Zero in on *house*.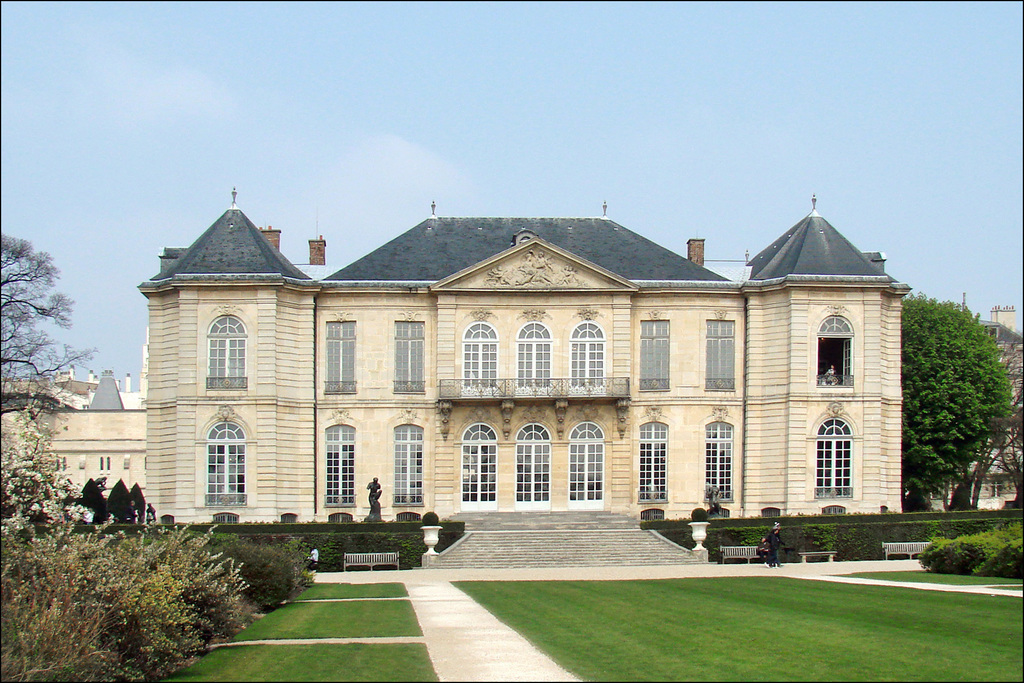
Zeroed in: Rect(0, 393, 152, 524).
